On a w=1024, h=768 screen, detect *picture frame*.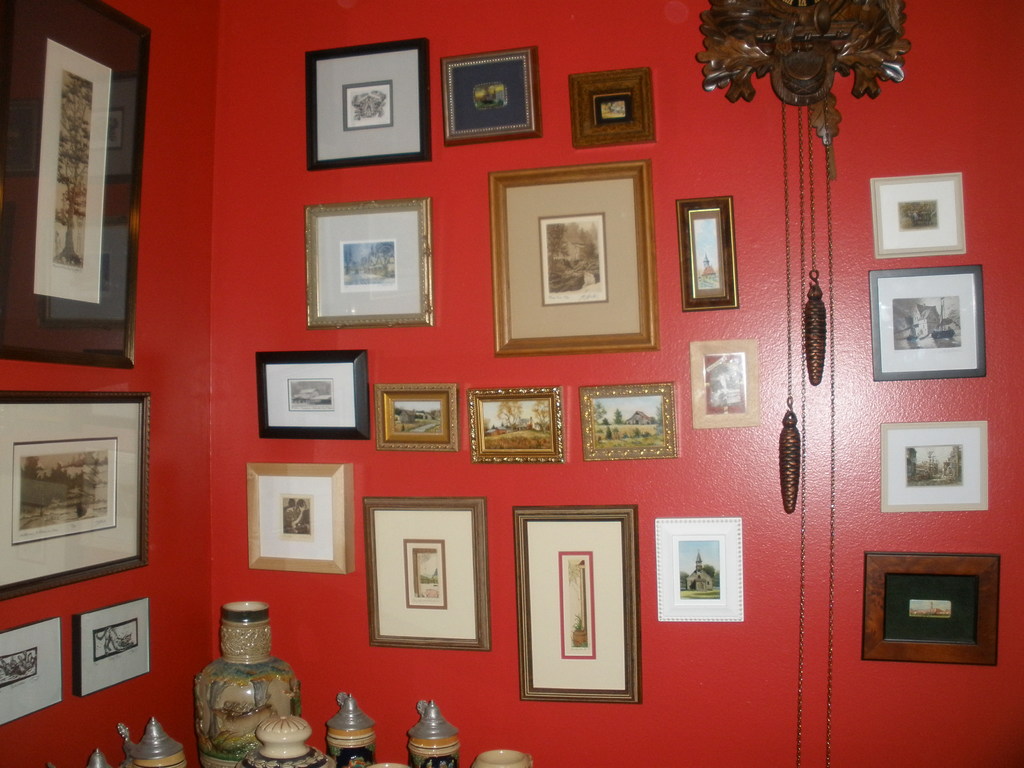
<box>468,386,566,463</box>.
